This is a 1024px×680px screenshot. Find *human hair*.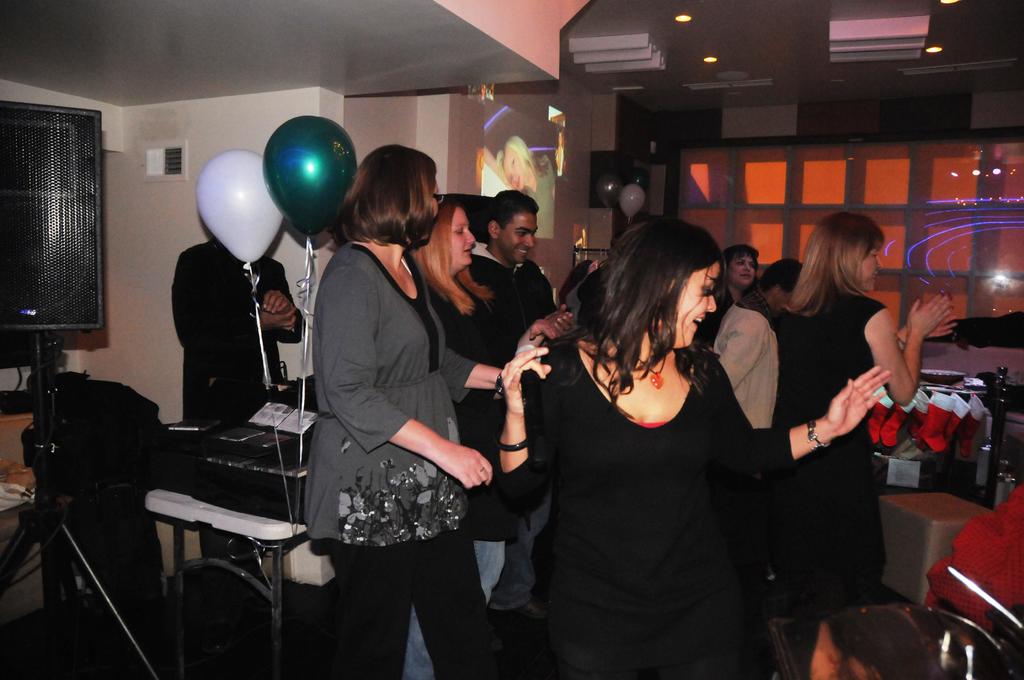
Bounding box: 551, 216, 727, 418.
